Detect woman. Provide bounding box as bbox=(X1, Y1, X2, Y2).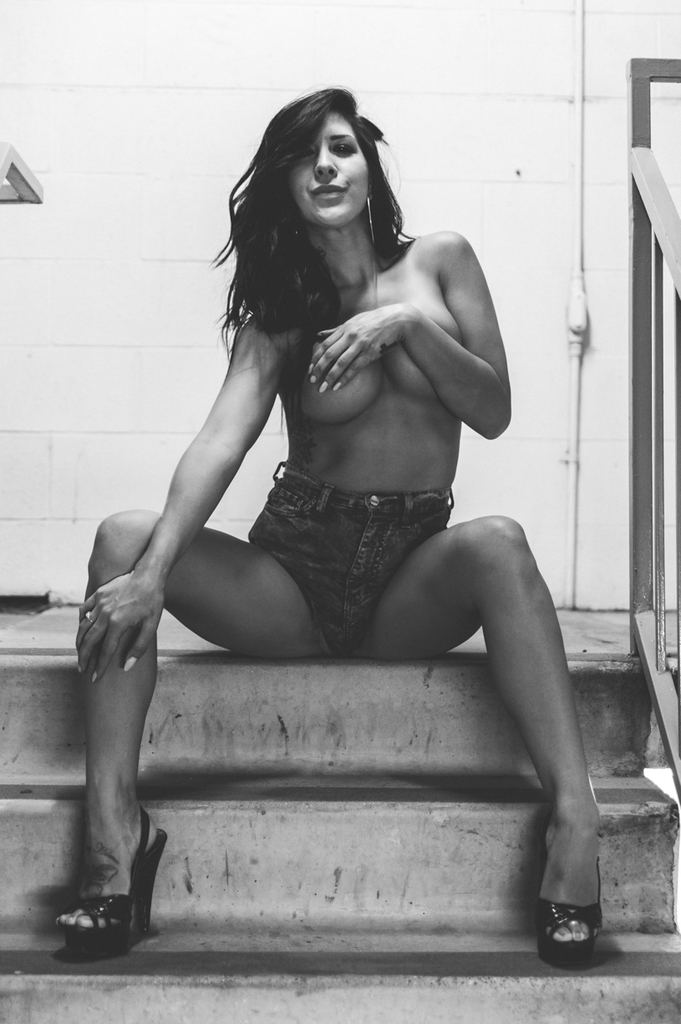
bbox=(93, 78, 585, 935).
